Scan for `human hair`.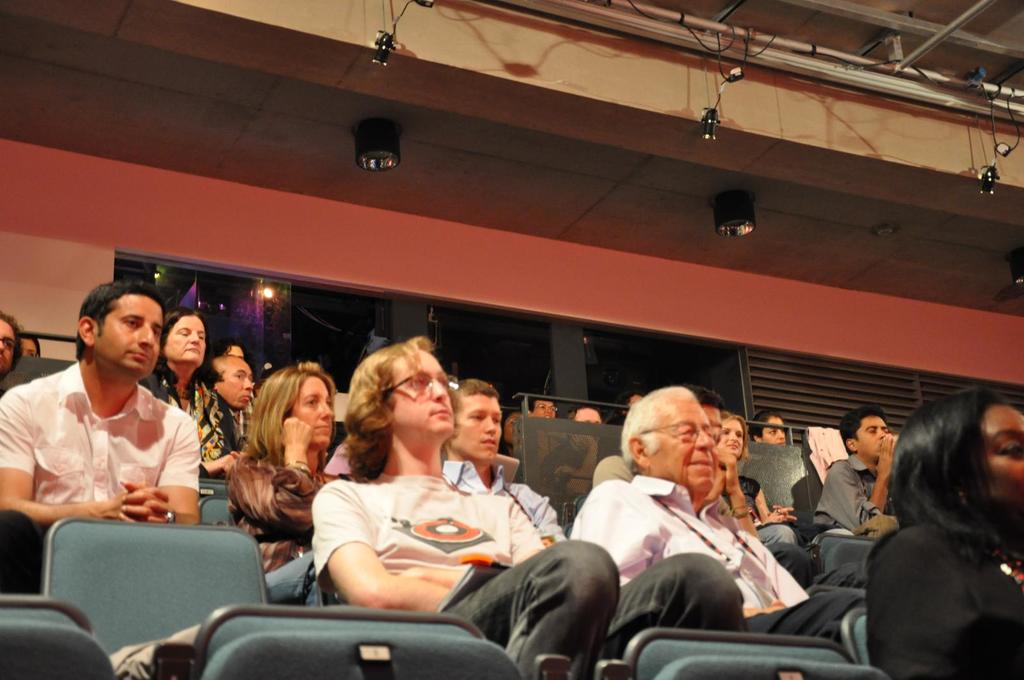
Scan result: Rect(228, 367, 339, 529).
